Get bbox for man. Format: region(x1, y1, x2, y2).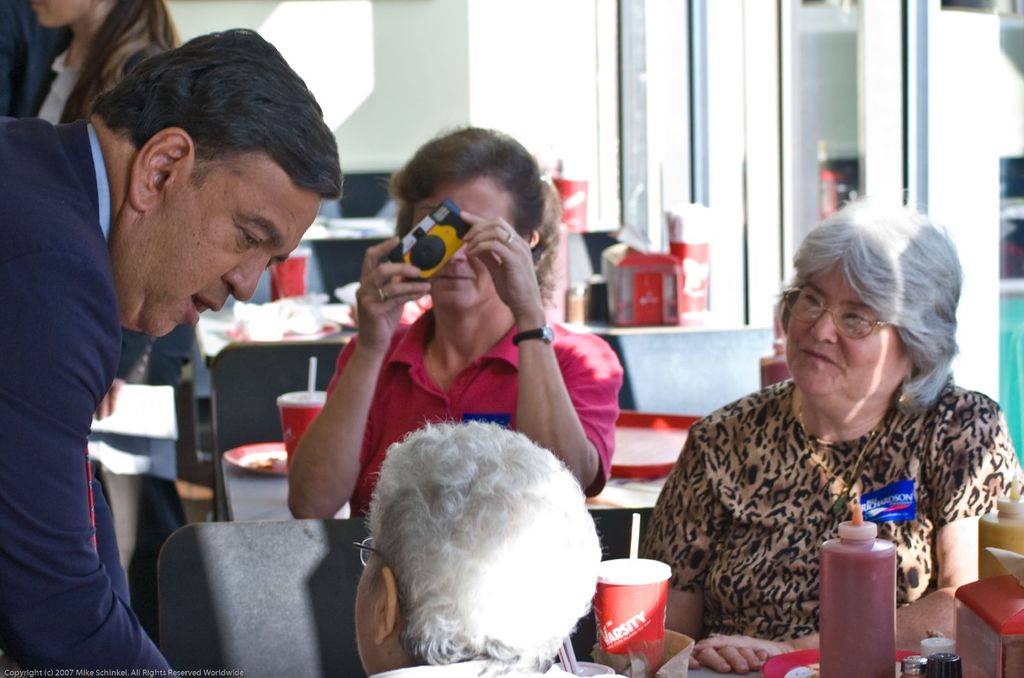
region(0, 0, 69, 118).
